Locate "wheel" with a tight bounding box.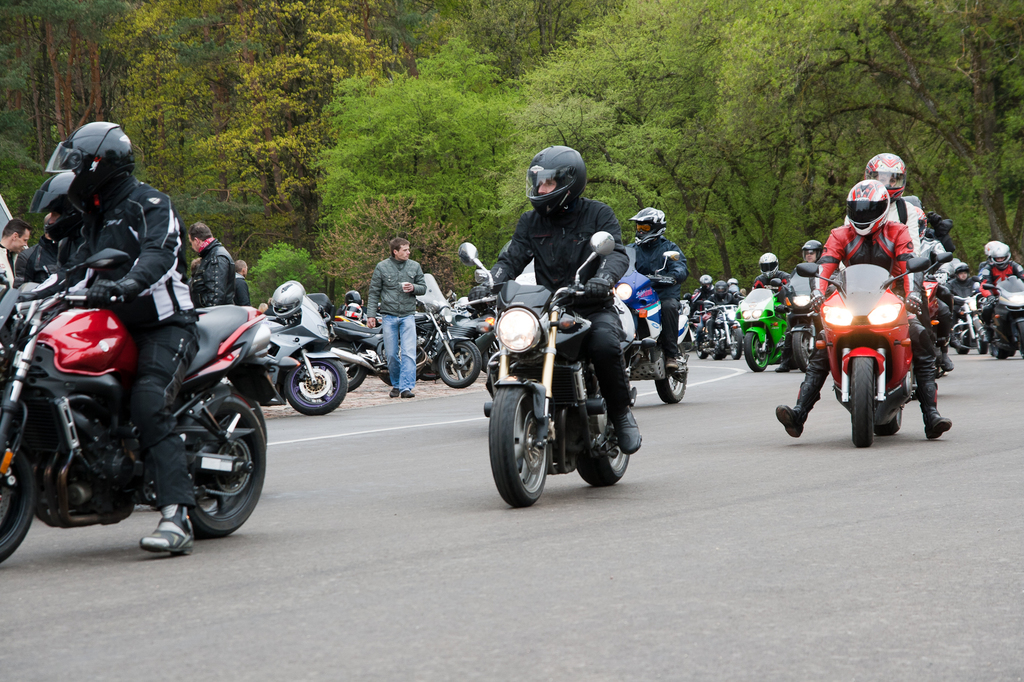
729/327/742/358.
